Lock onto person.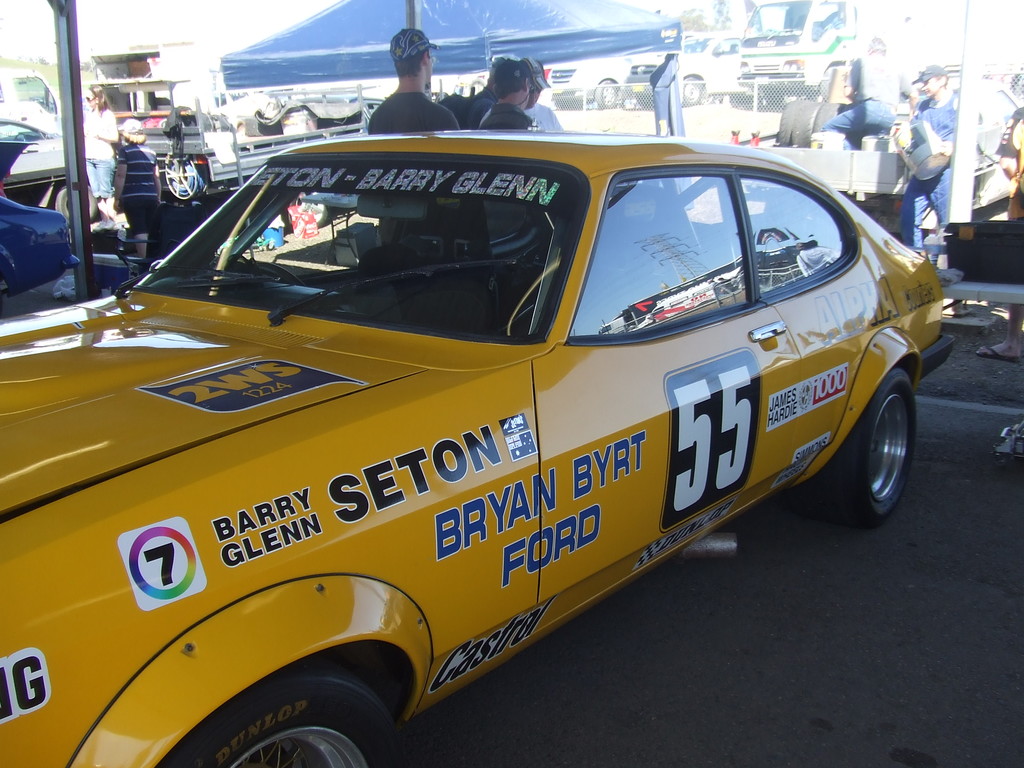
Locked: <region>816, 30, 923, 155</region>.
